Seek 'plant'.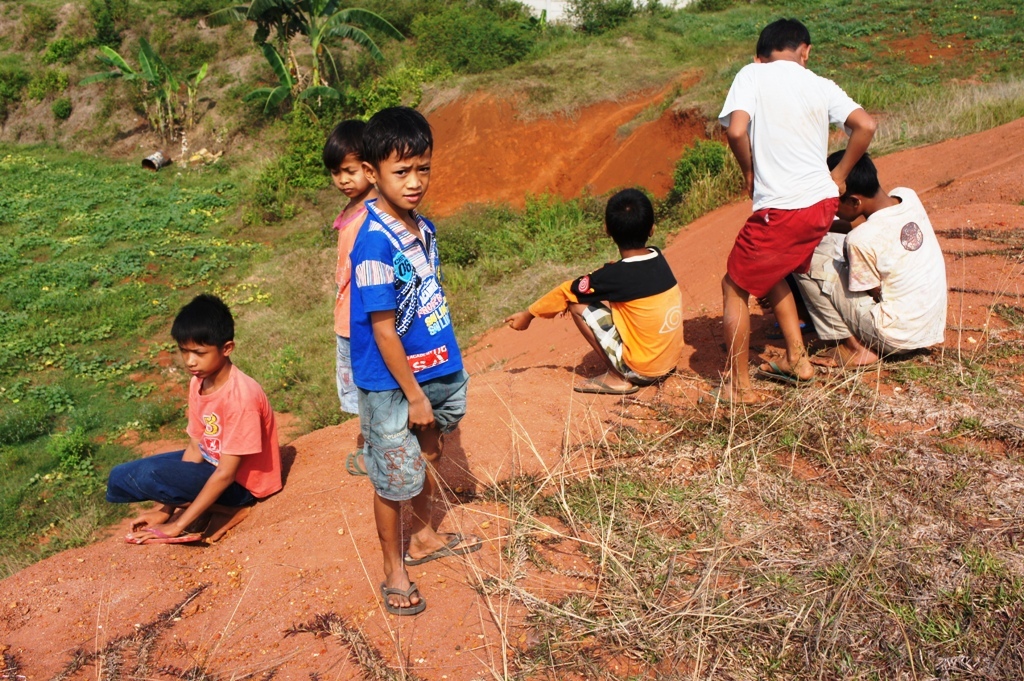
(x1=1, y1=400, x2=59, y2=449).
